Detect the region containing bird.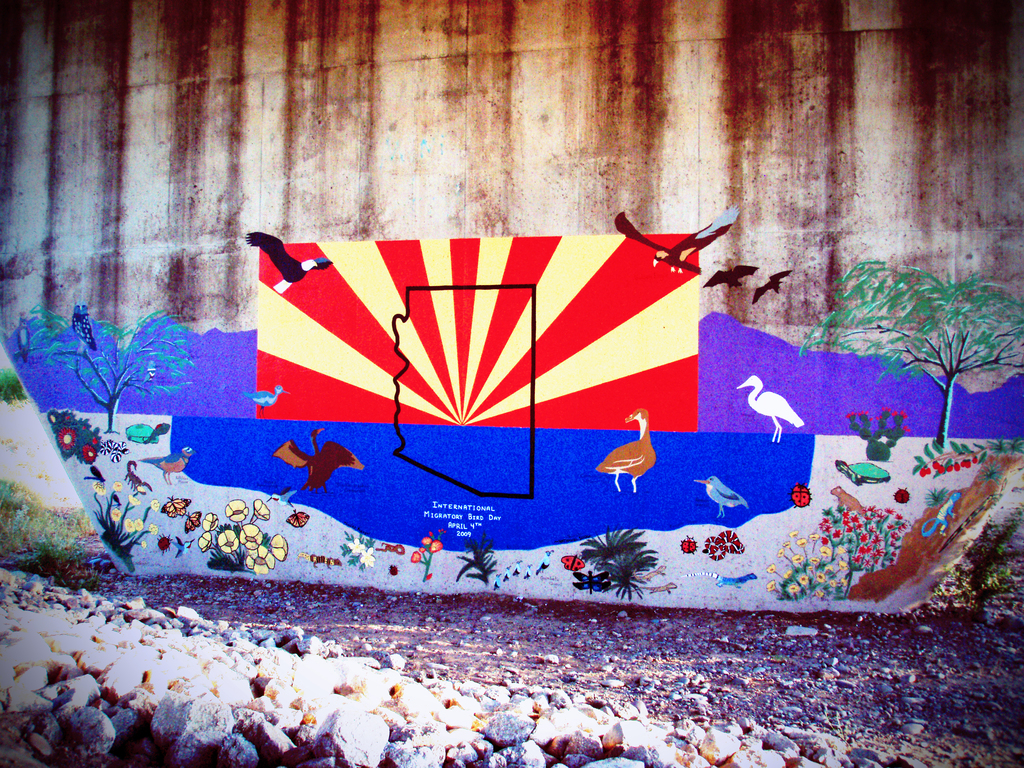
(x1=13, y1=312, x2=38, y2=363).
